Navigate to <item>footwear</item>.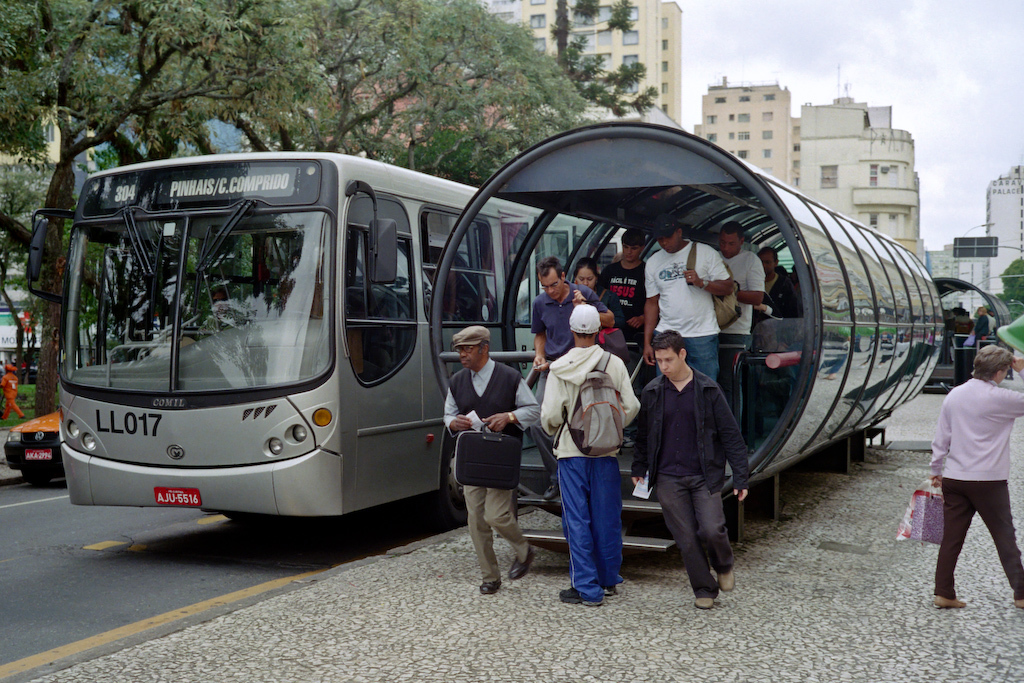
Navigation target: box=[561, 591, 602, 607].
